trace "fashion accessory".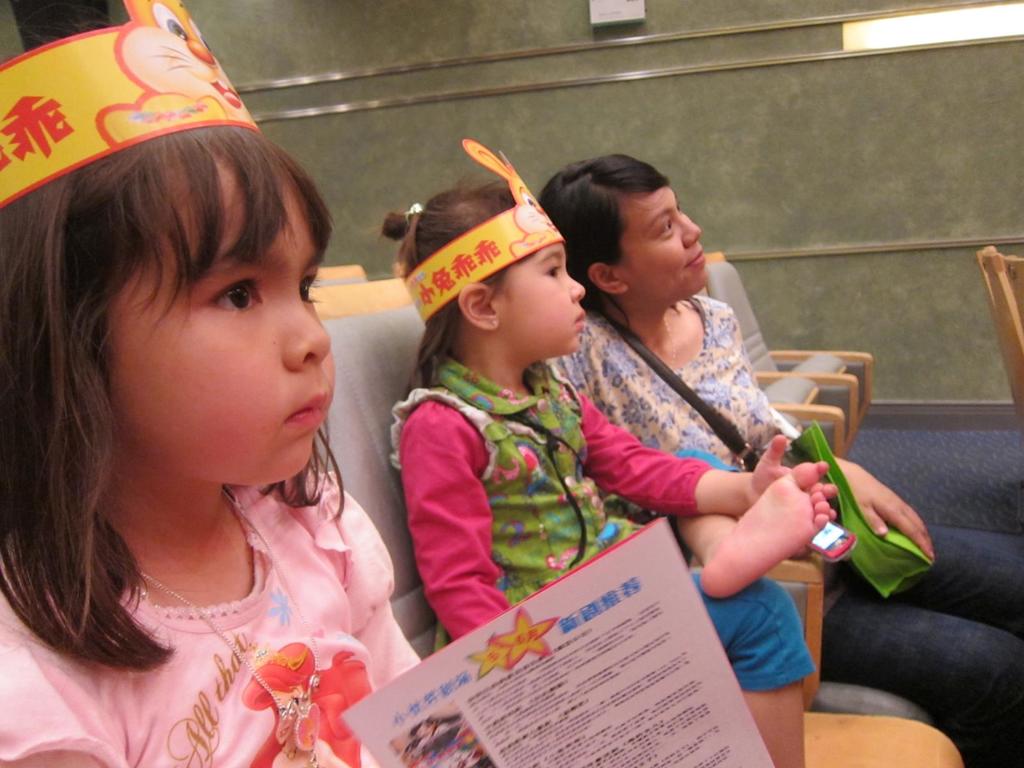
Traced to <region>0, 0, 262, 209</region>.
